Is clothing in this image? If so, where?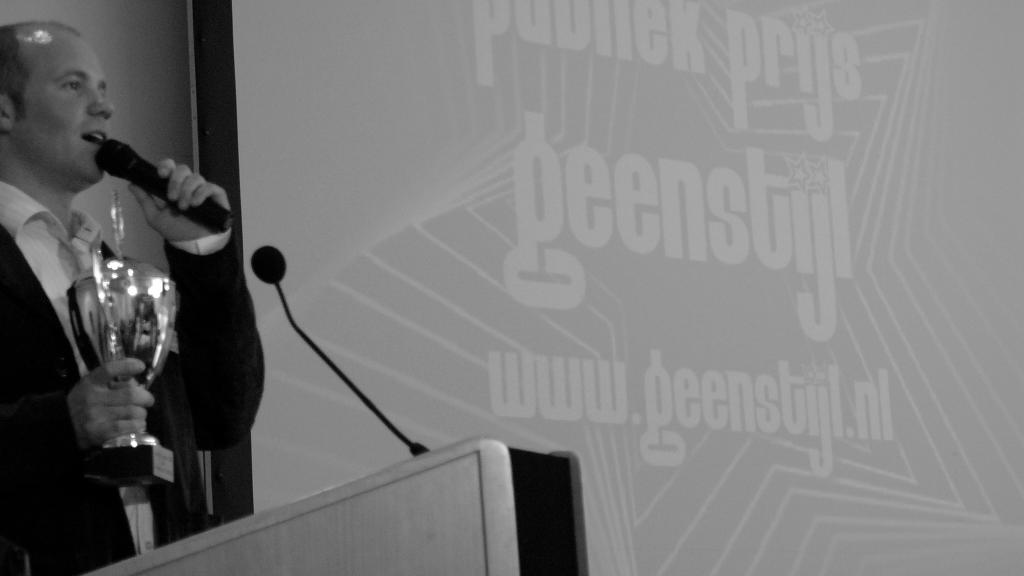
Yes, at [x1=6, y1=110, x2=199, y2=526].
